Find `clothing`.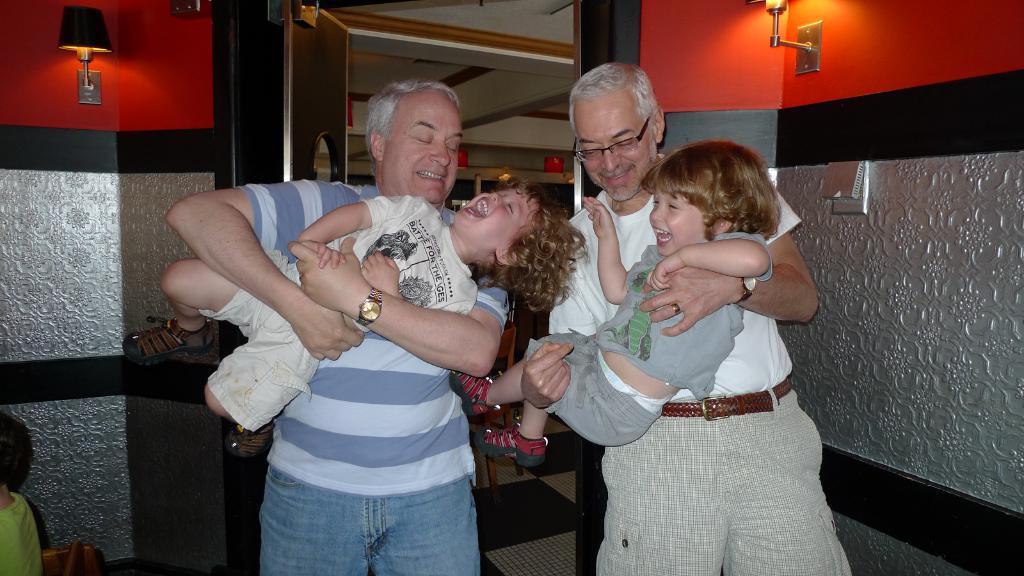
[198, 191, 478, 434].
